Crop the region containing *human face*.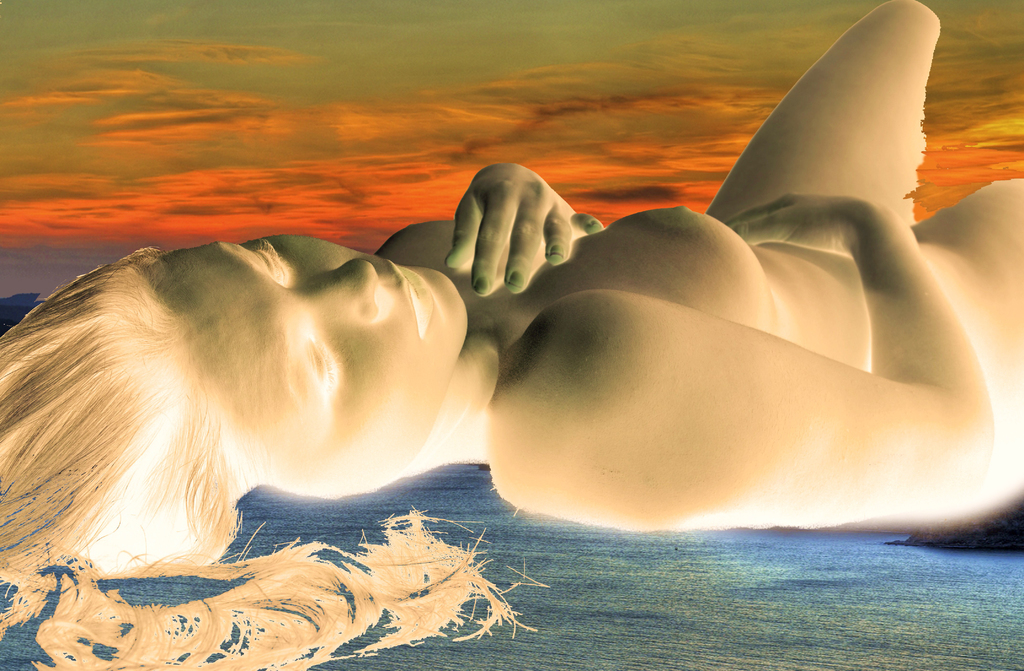
Crop region: 161/231/467/483.
